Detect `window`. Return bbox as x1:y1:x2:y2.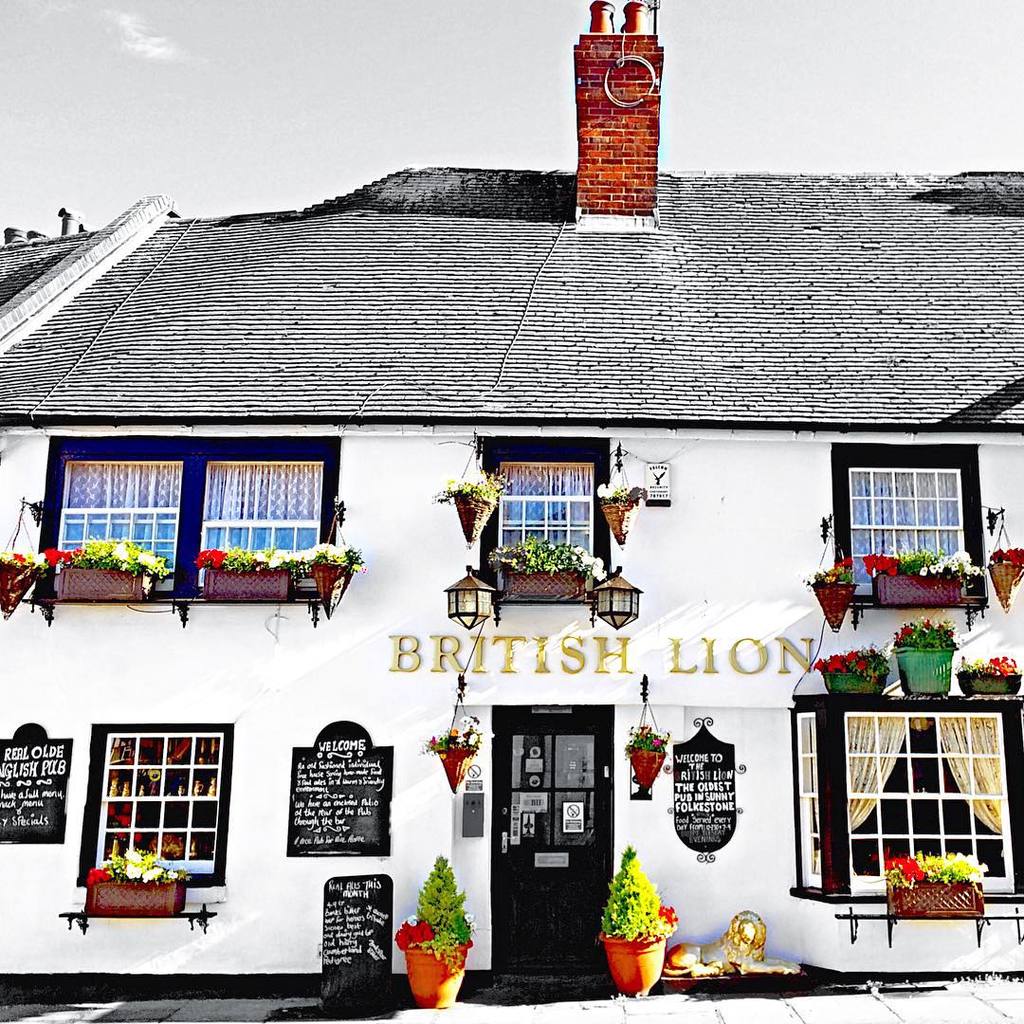
83:727:233:881.
